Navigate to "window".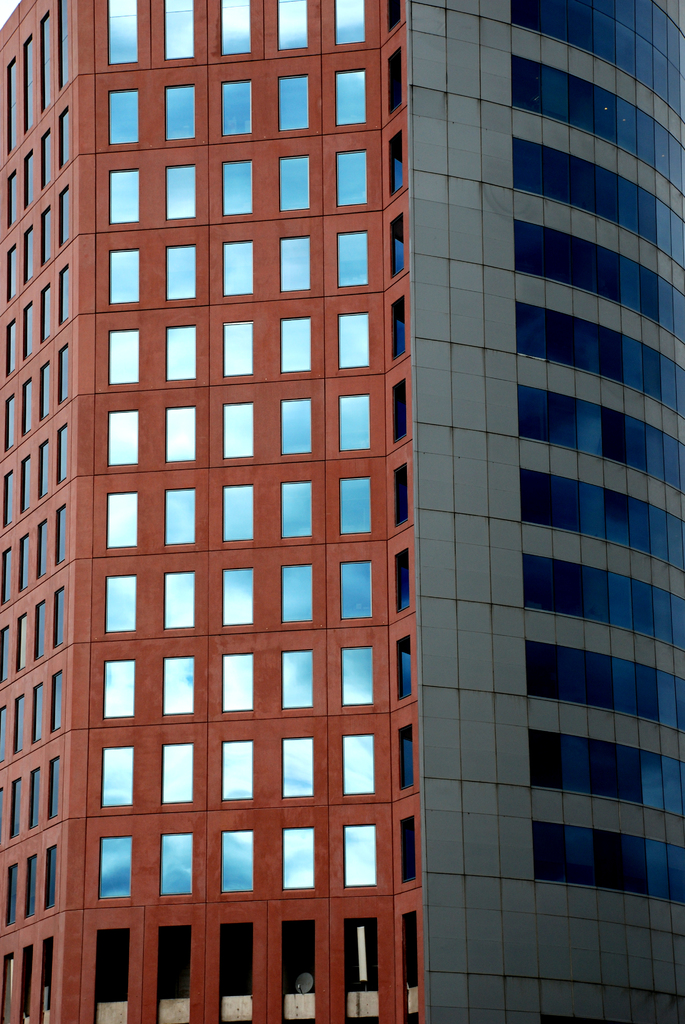
Navigation target: <bbox>29, 764, 40, 828</bbox>.
